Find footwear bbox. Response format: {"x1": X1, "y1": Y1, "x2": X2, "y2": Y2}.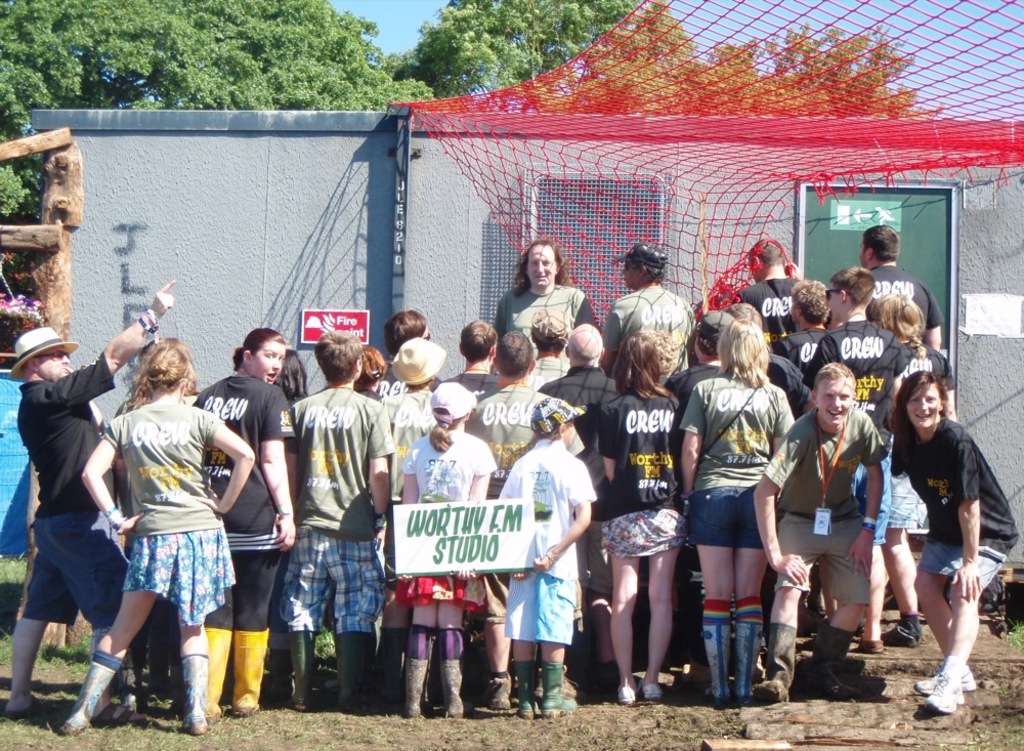
{"x1": 640, "y1": 679, "x2": 666, "y2": 703}.
